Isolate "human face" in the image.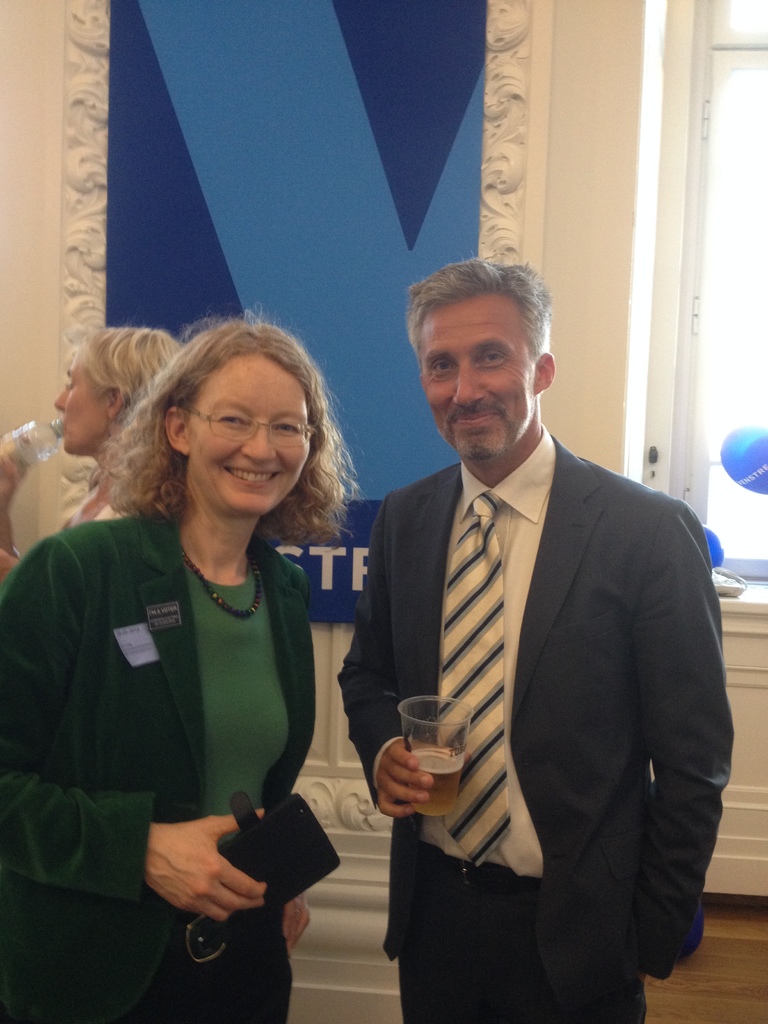
Isolated region: pyautogui.locateOnScreen(409, 299, 534, 456).
